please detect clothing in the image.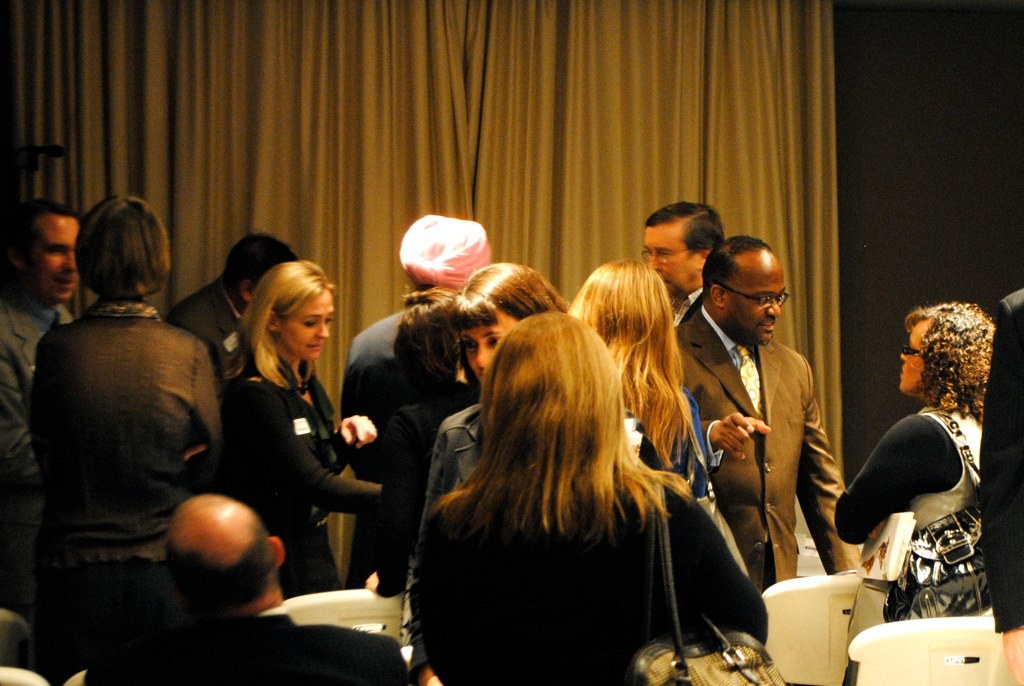
pyautogui.locateOnScreen(406, 390, 484, 676).
